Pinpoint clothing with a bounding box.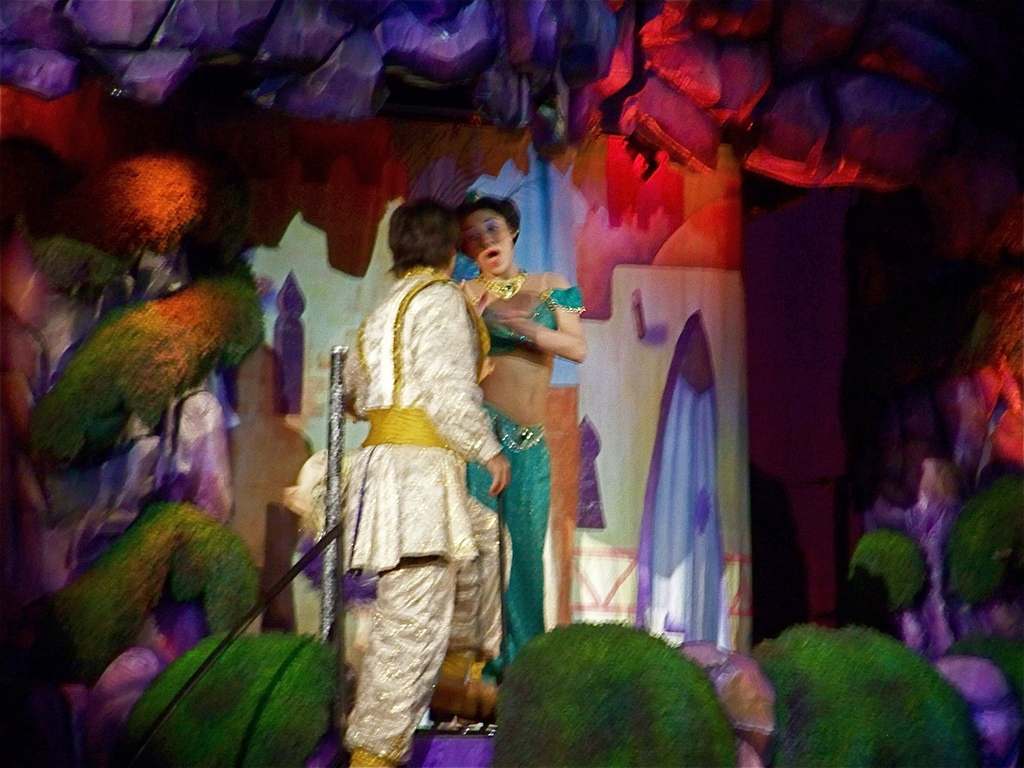
307:246:513:727.
